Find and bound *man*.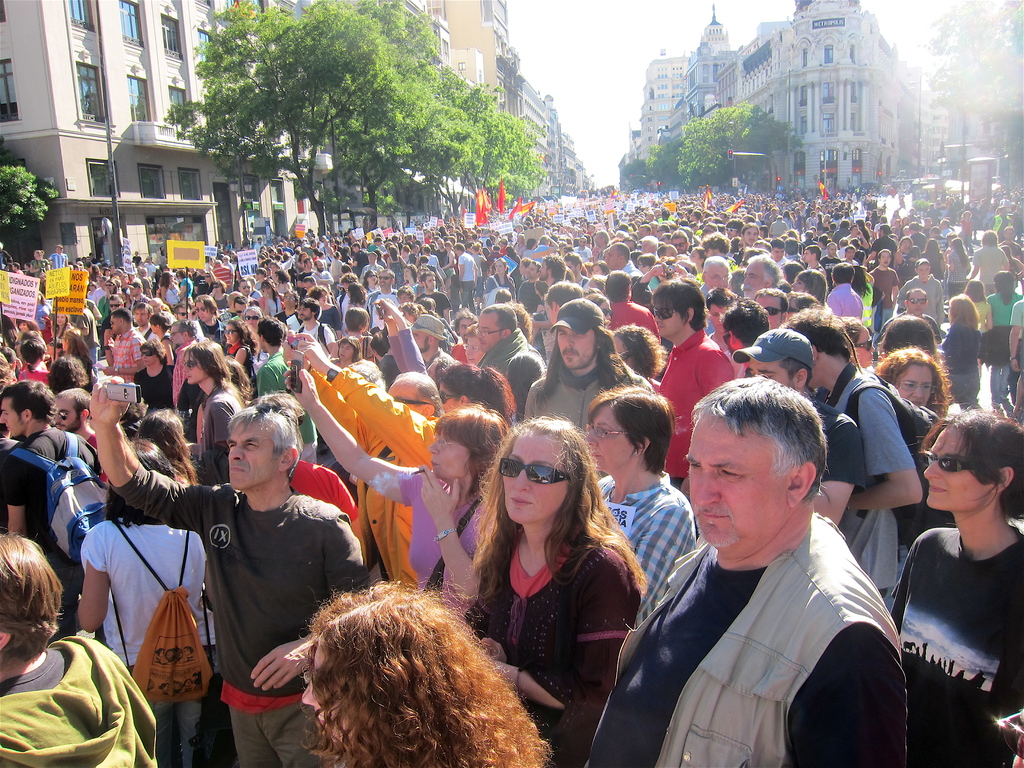
Bound: (456, 239, 479, 307).
